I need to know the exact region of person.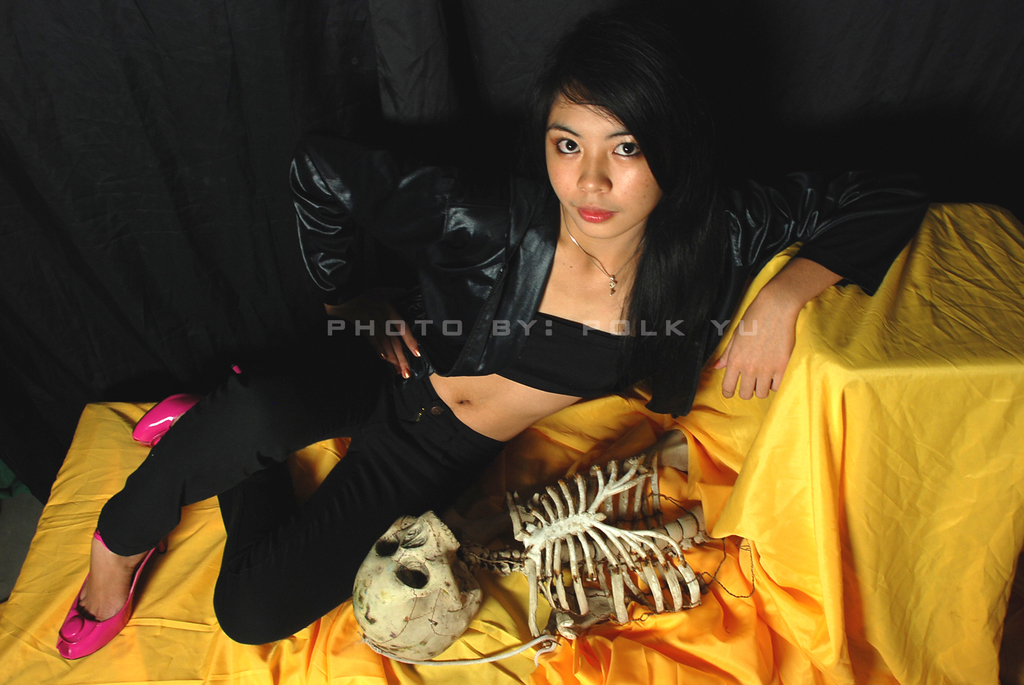
Region: locate(42, 0, 942, 652).
